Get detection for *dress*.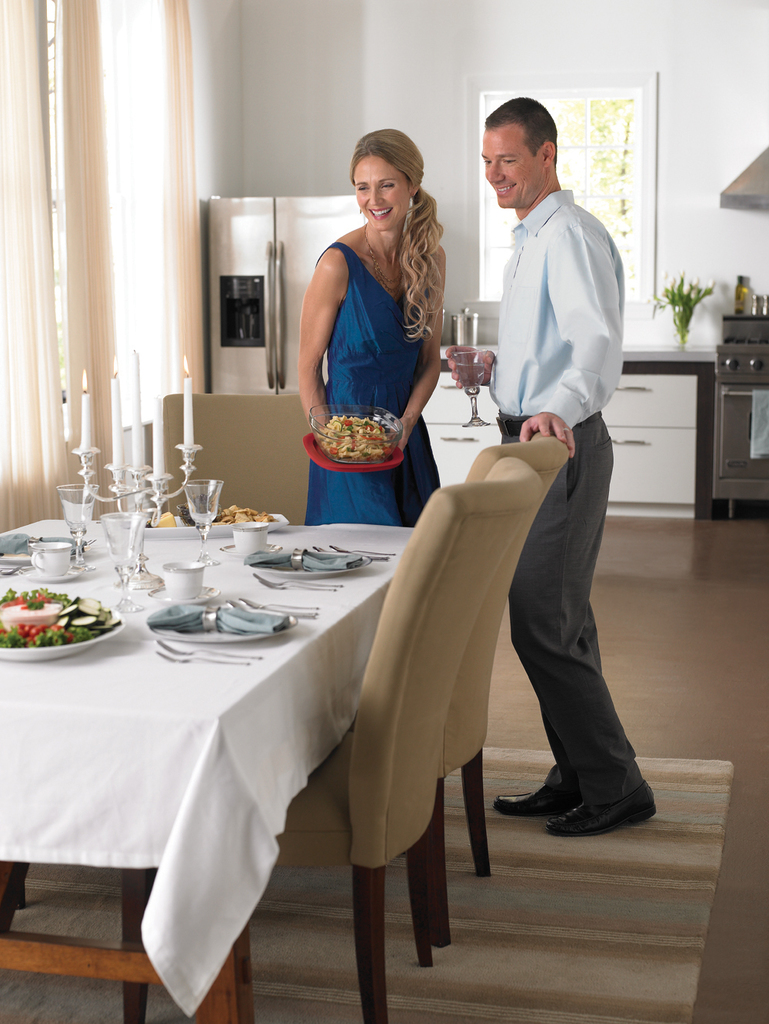
Detection: {"left": 303, "top": 241, "right": 444, "bottom": 524}.
